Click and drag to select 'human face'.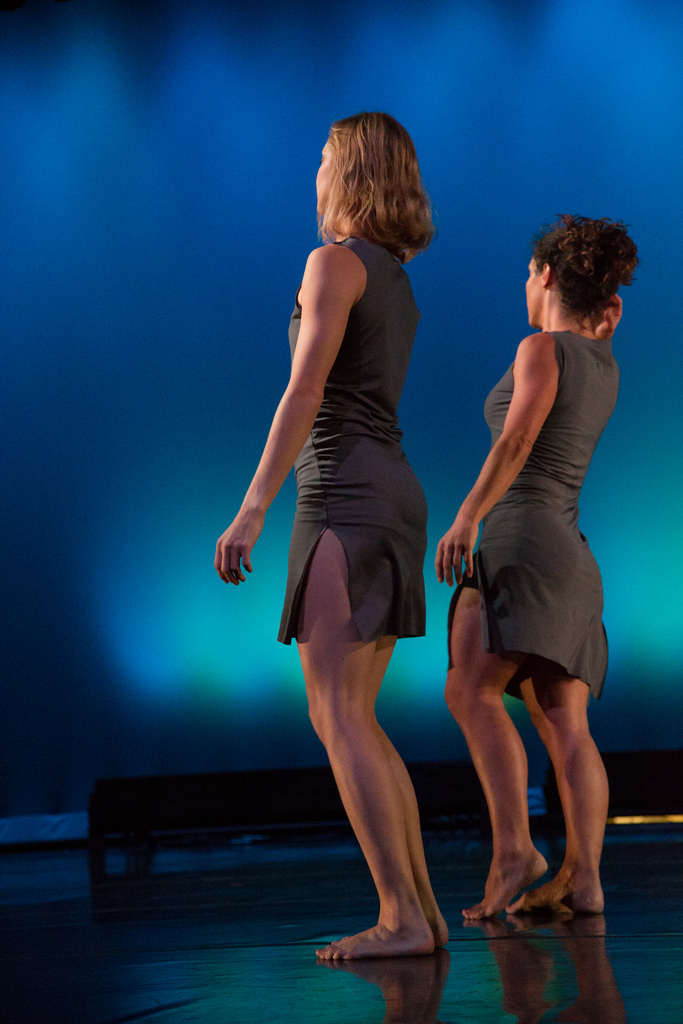
Selection: x1=318 y1=138 x2=337 y2=213.
